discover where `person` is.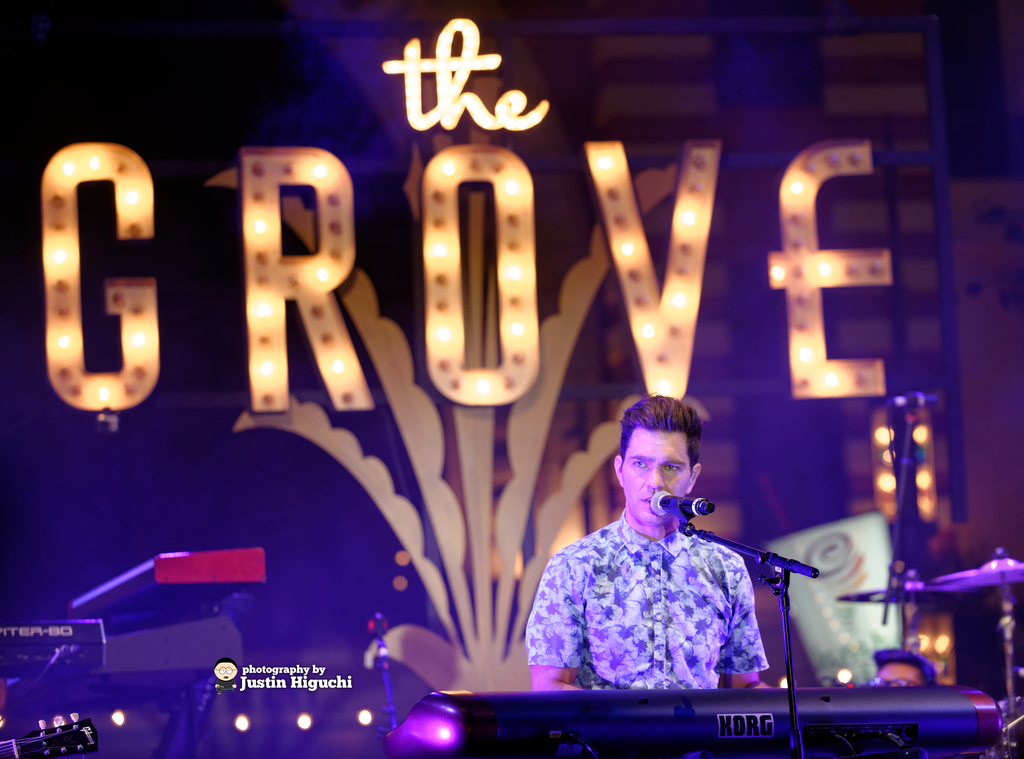
Discovered at (511, 407, 811, 730).
